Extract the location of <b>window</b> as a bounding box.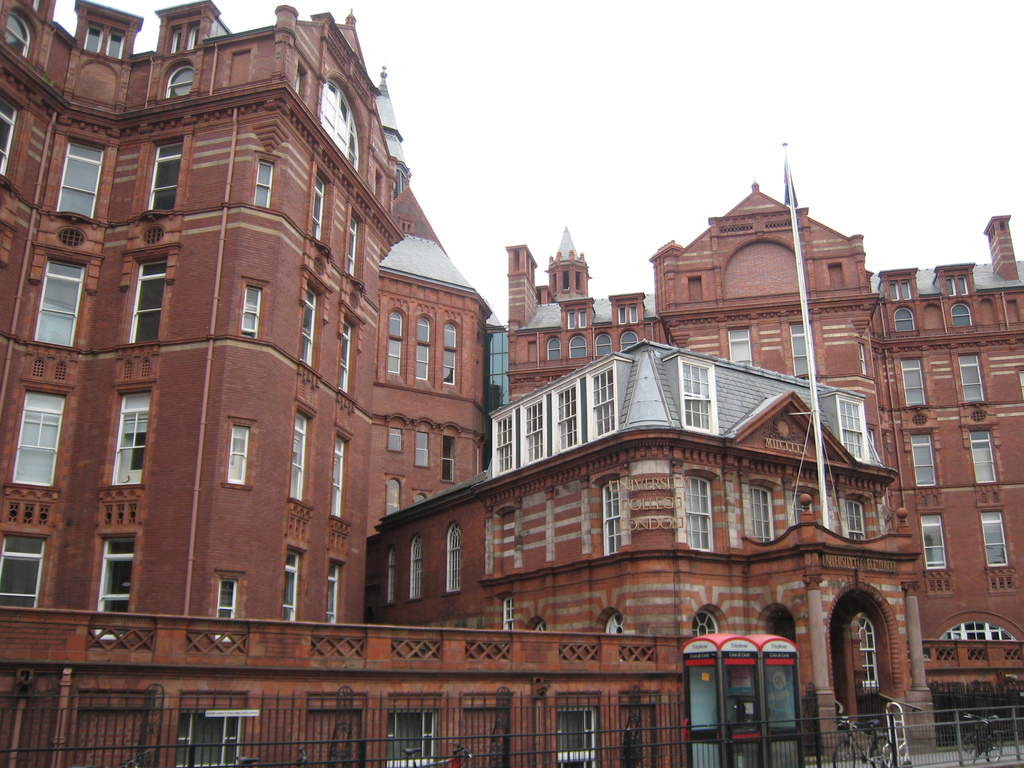
906,431,938,493.
